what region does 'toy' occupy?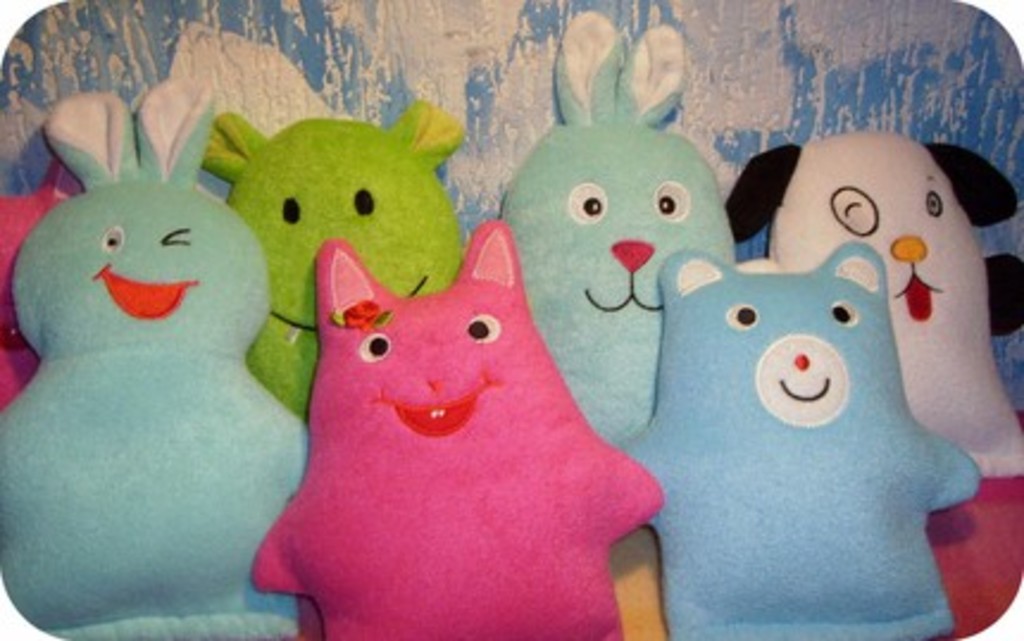
(0, 157, 88, 410).
